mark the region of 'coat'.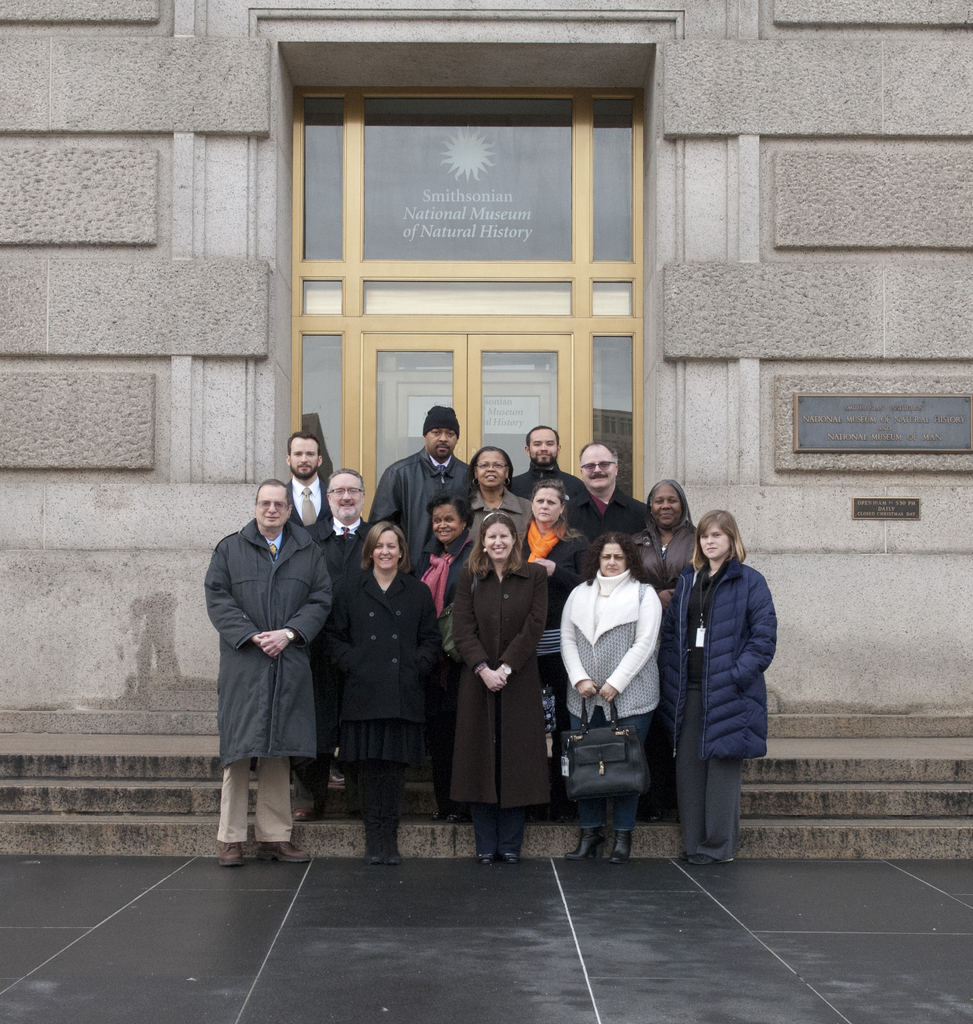
Region: {"x1": 454, "y1": 554, "x2": 547, "y2": 813}.
